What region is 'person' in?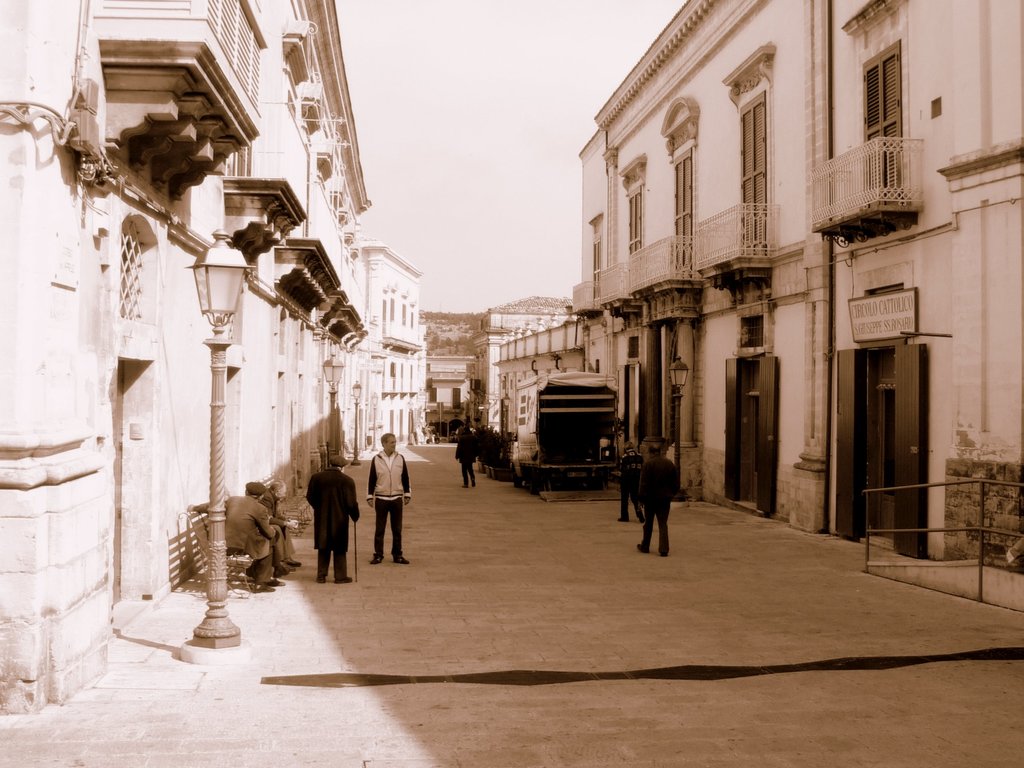
bbox(227, 488, 280, 589).
